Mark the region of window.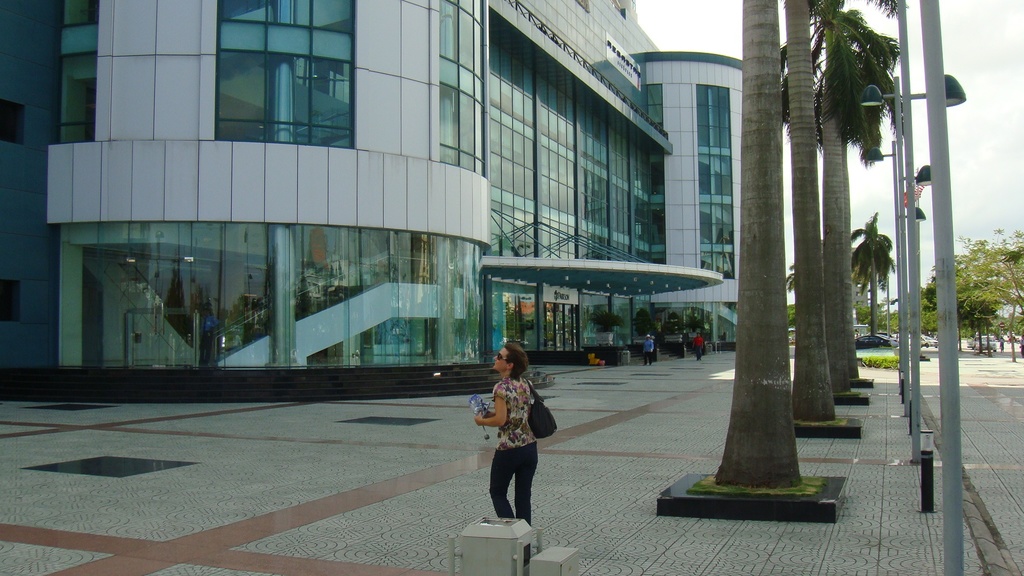
Region: (x1=211, y1=0, x2=357, y2=154).
